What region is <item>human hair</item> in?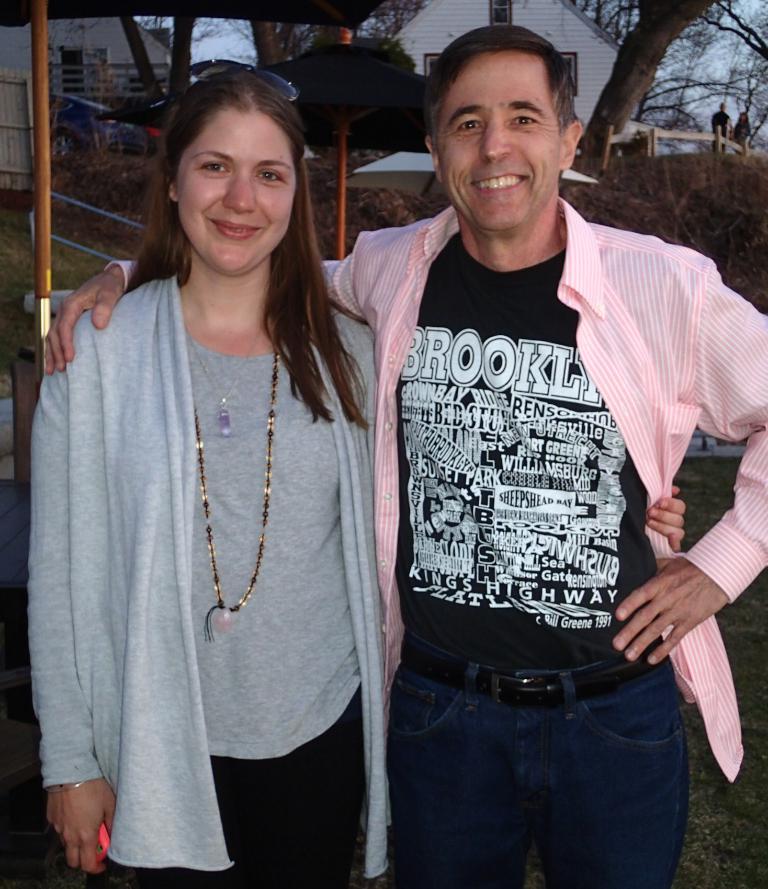
{"x1": 739, "y1": 112, "x2": 750, "y2": 121}.
